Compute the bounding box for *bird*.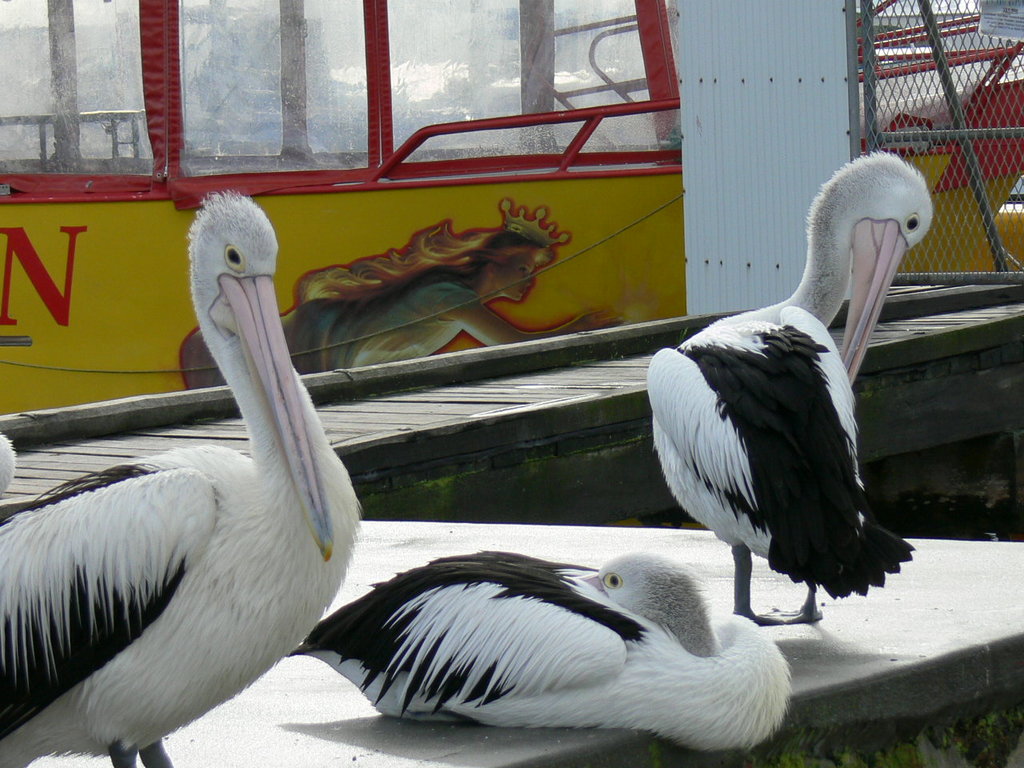
[20, 222, 372, 755].
